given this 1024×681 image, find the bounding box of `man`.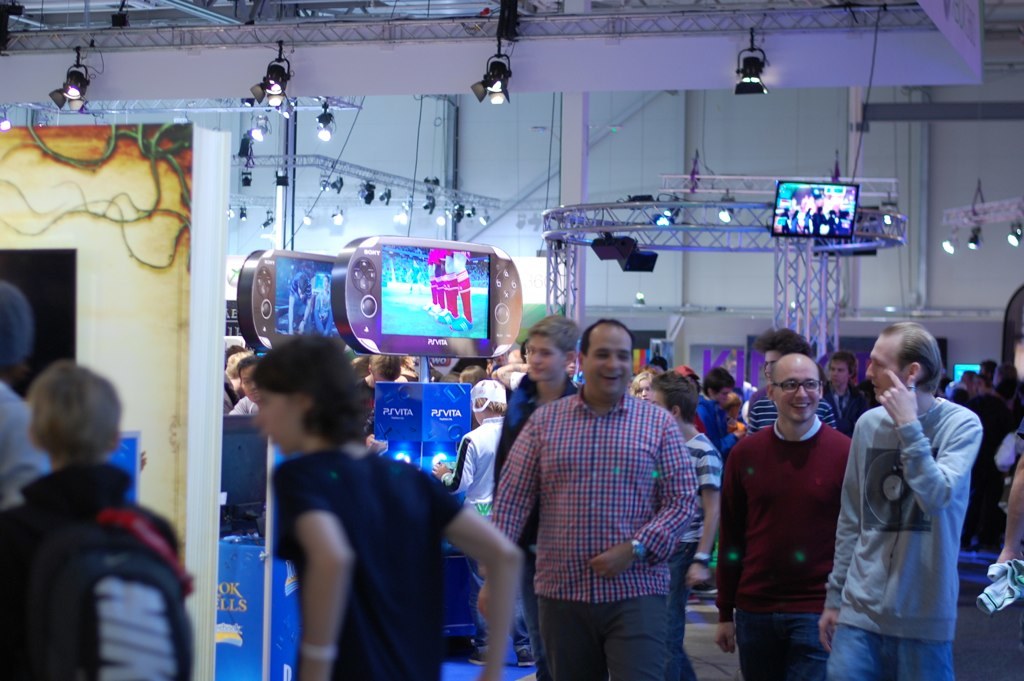
642, 371, 717, 680.
